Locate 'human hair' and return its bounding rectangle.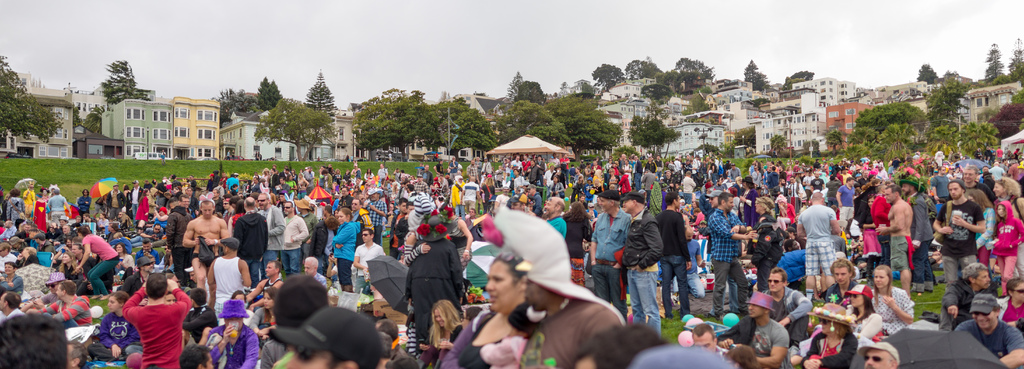
l=60, t=277, r=76, b=293.
